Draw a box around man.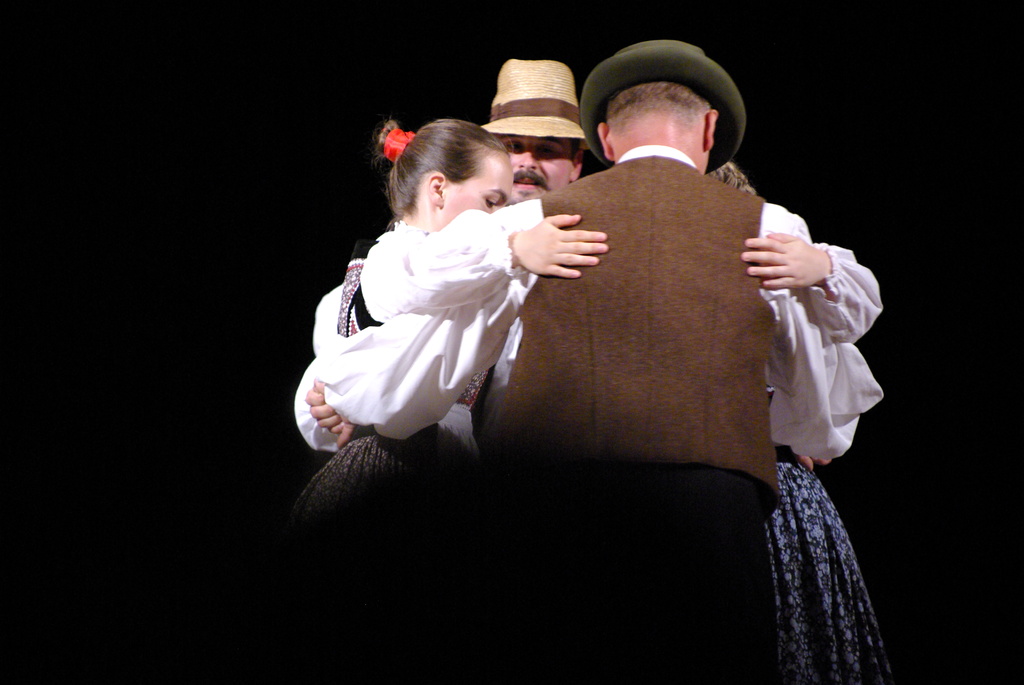
(477, 59, 593, 200).
